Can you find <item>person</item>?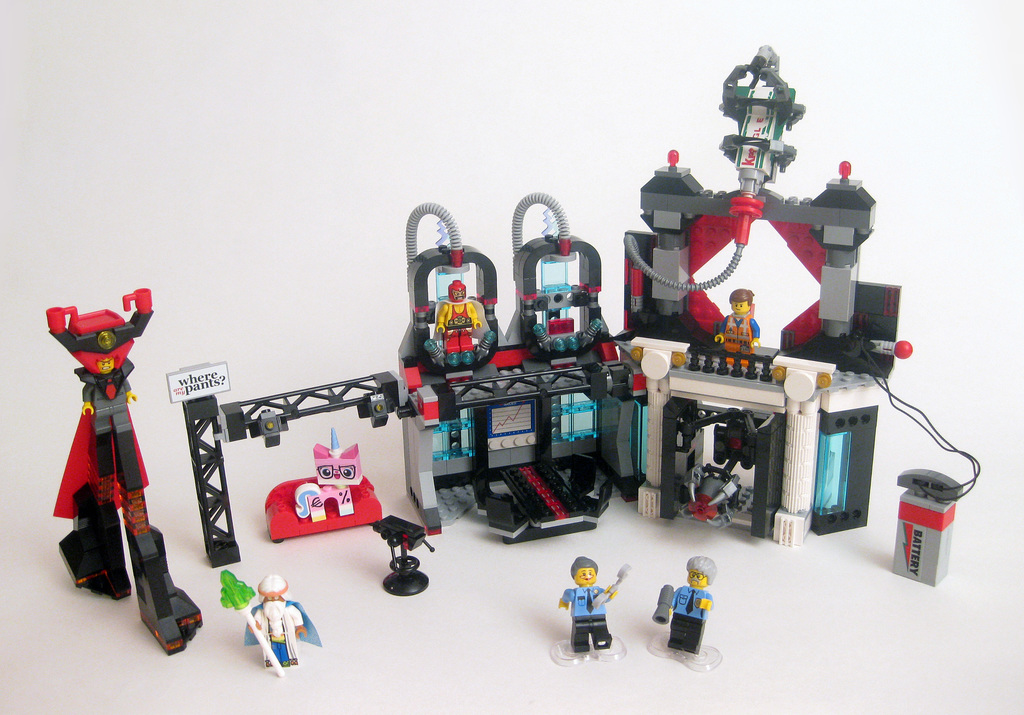
Yes, bounding box: (557, 554, 629, 653).
